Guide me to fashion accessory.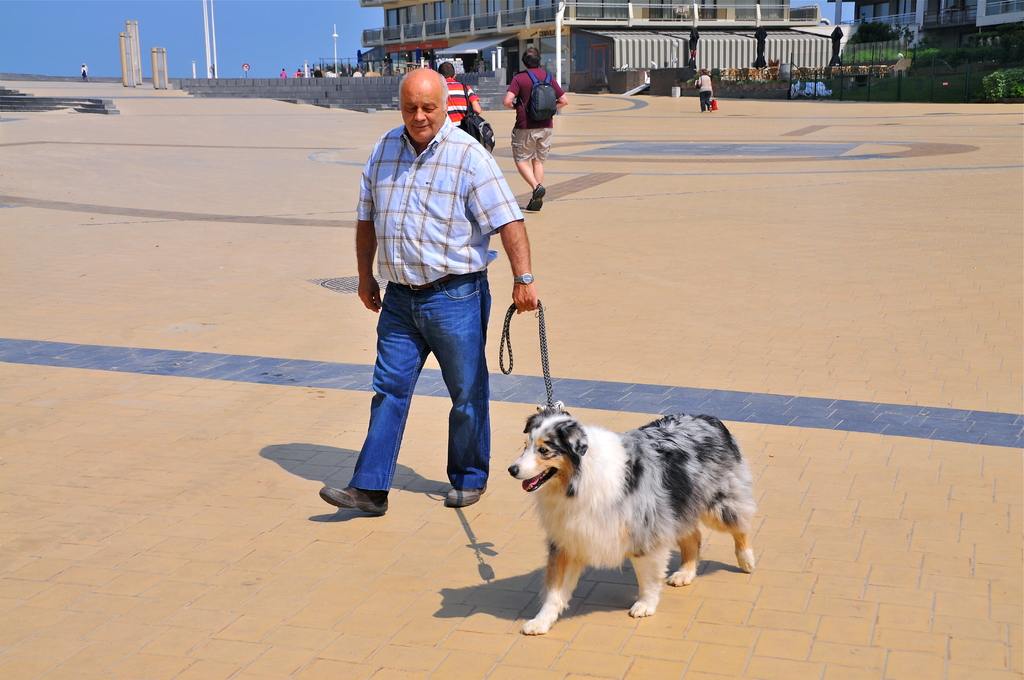
Guidance: left=318, top=487, right=388, bottom=515.
